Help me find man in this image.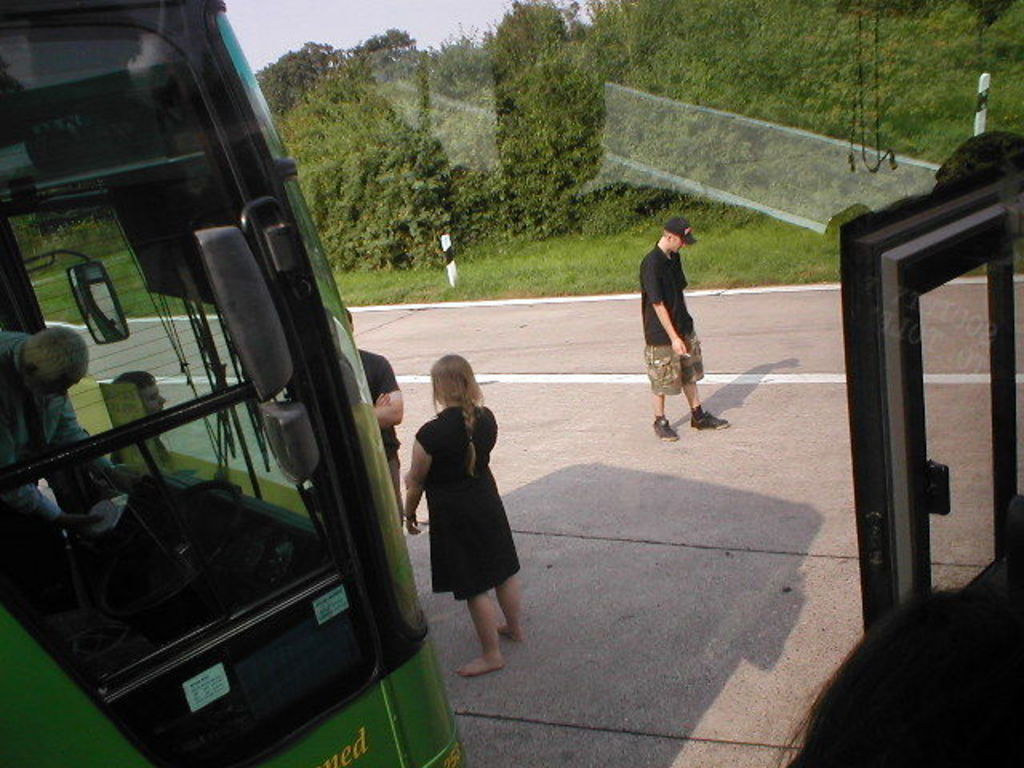
Found it: crop(0, 323, 102, 531).
